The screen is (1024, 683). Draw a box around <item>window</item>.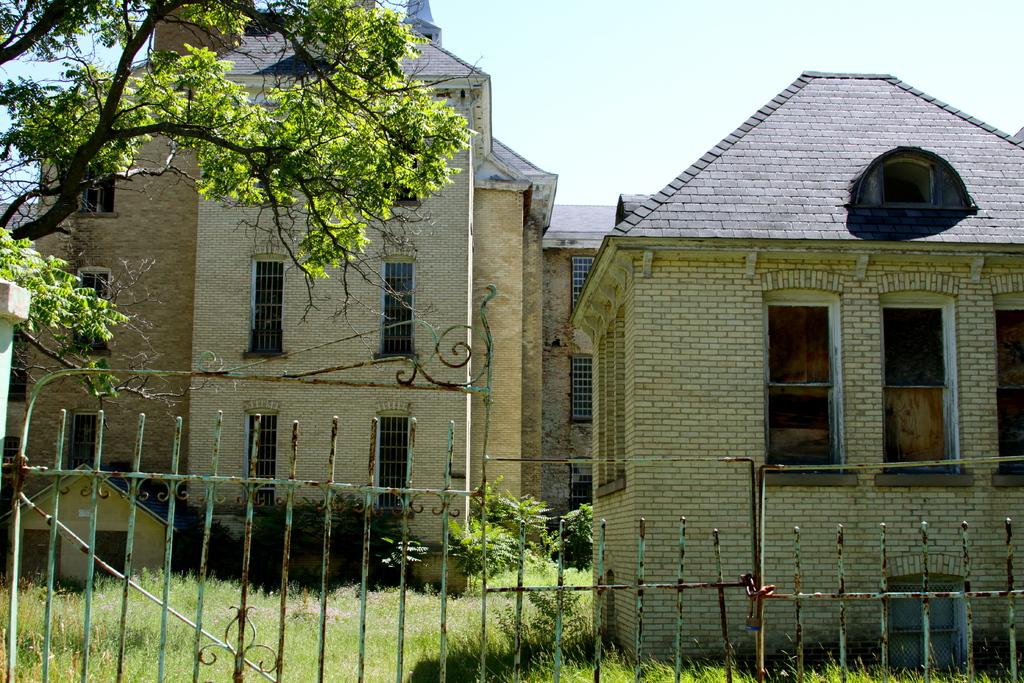
BBox(69, 268, 108, 350).
